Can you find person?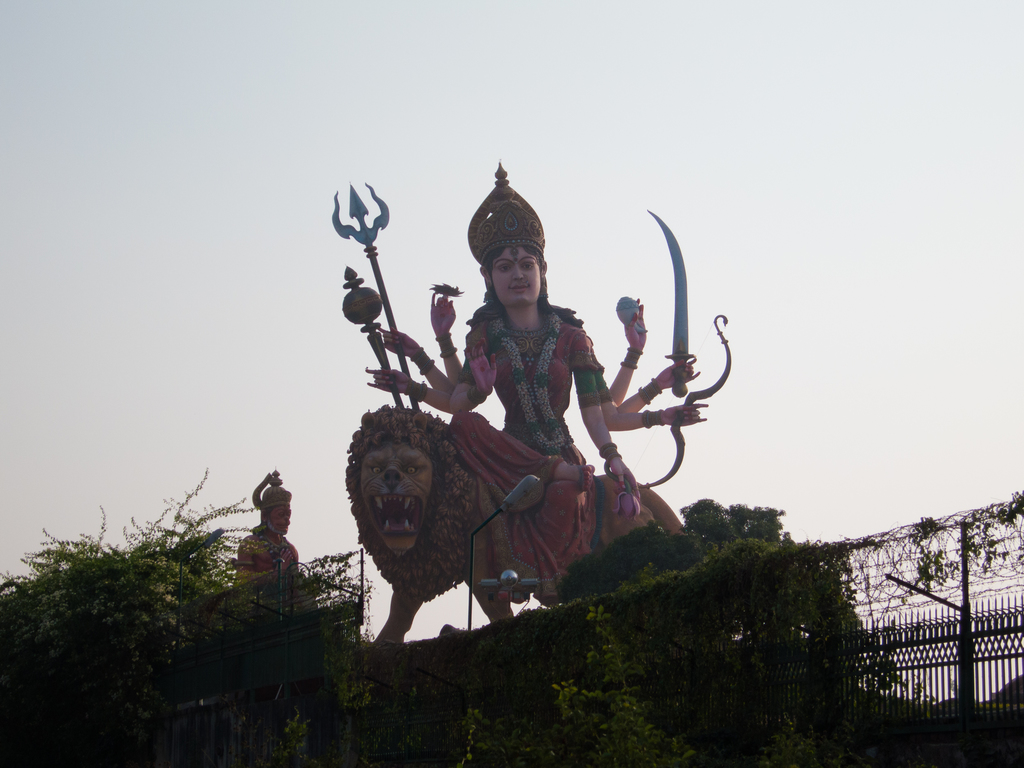
Yes, bounding box: pyautogui.locateOnScreen(351, 155, 708, 620).
